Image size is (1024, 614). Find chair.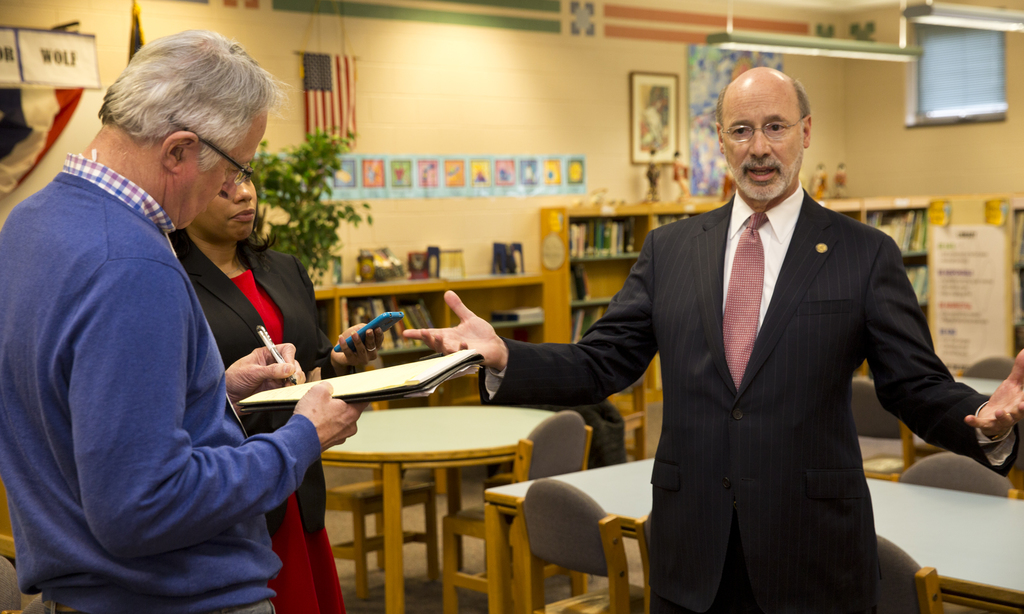
(315,458,440,598).
